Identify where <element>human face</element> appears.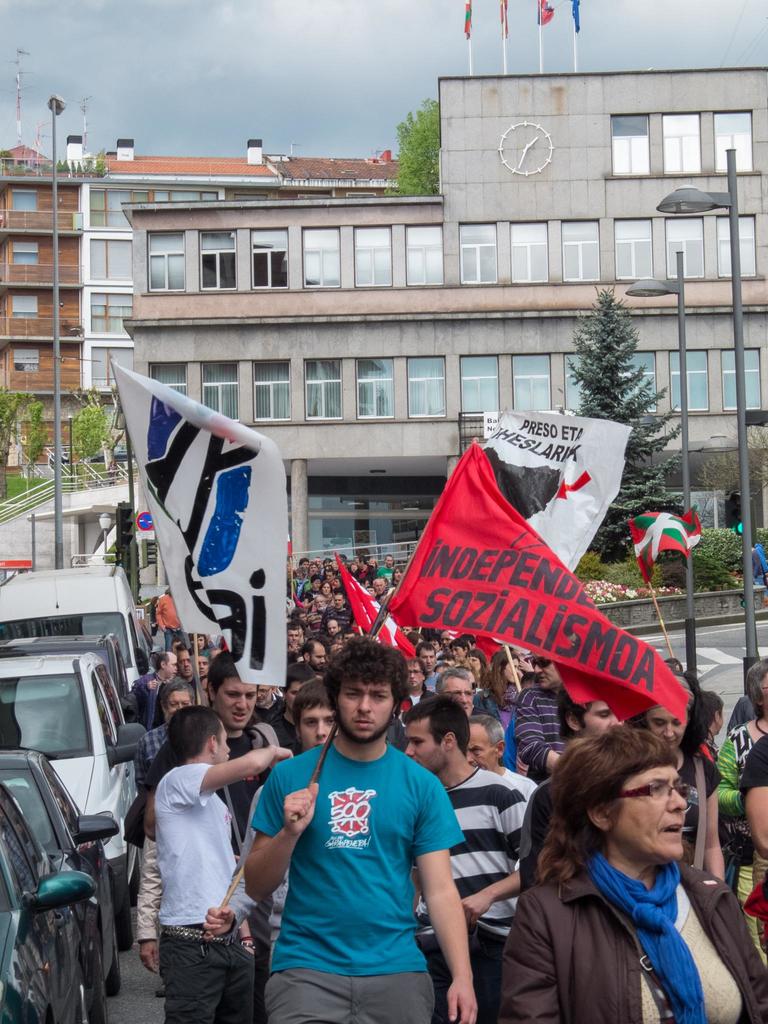
Appears at bbox=[255, 686, 270, 707].
